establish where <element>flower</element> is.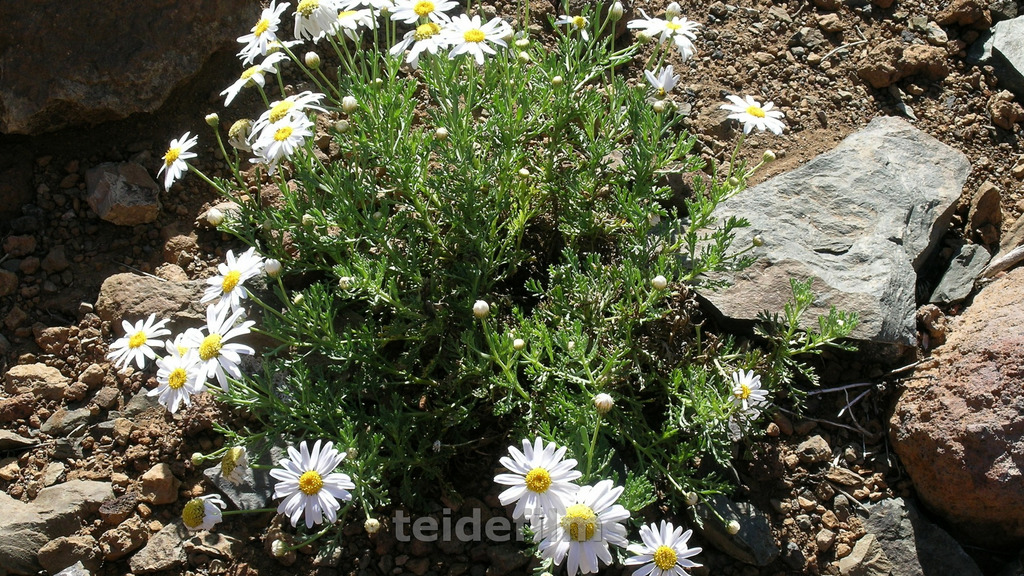
Established at BBox(534, 482, 628, 575).
